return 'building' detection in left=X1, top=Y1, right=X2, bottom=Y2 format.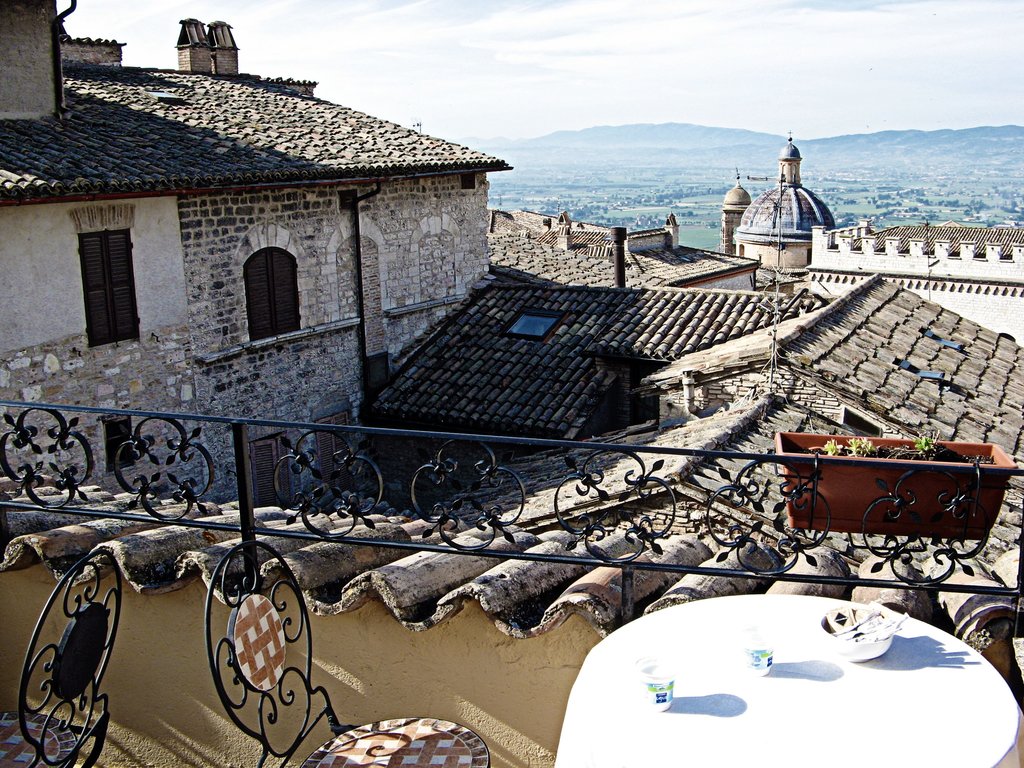
left=0, top=0, right=526, bottom=520.
